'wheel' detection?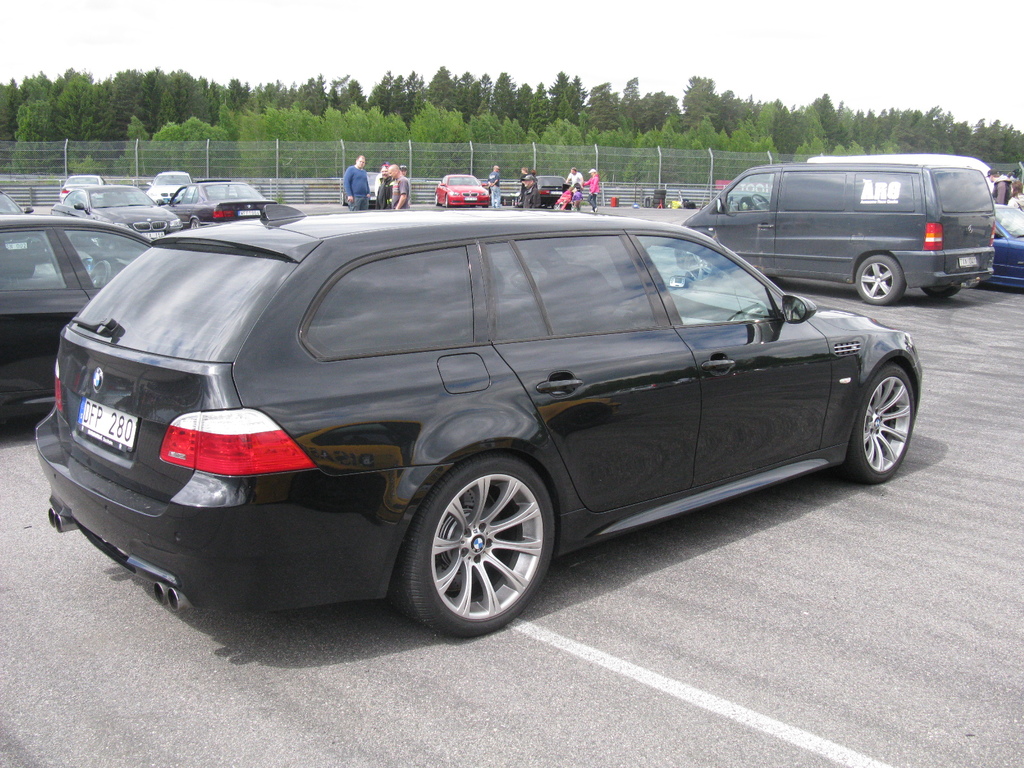
rect(90, 260, 108, 285)
